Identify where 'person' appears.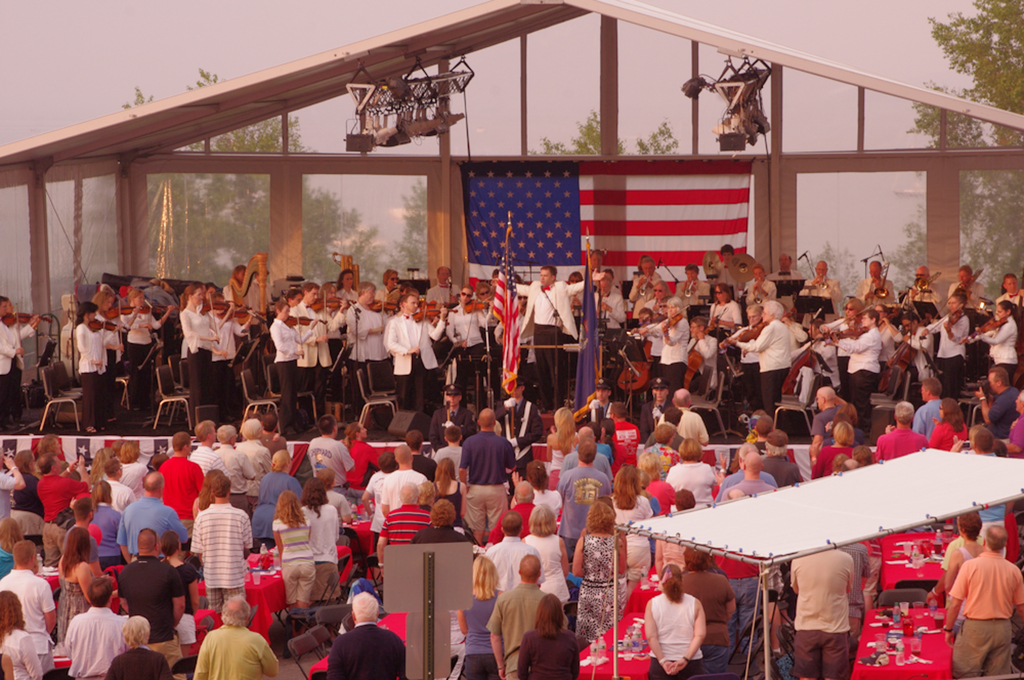
Appears at pyautogui.locateOnScreen(58, 526, 93, 640).
